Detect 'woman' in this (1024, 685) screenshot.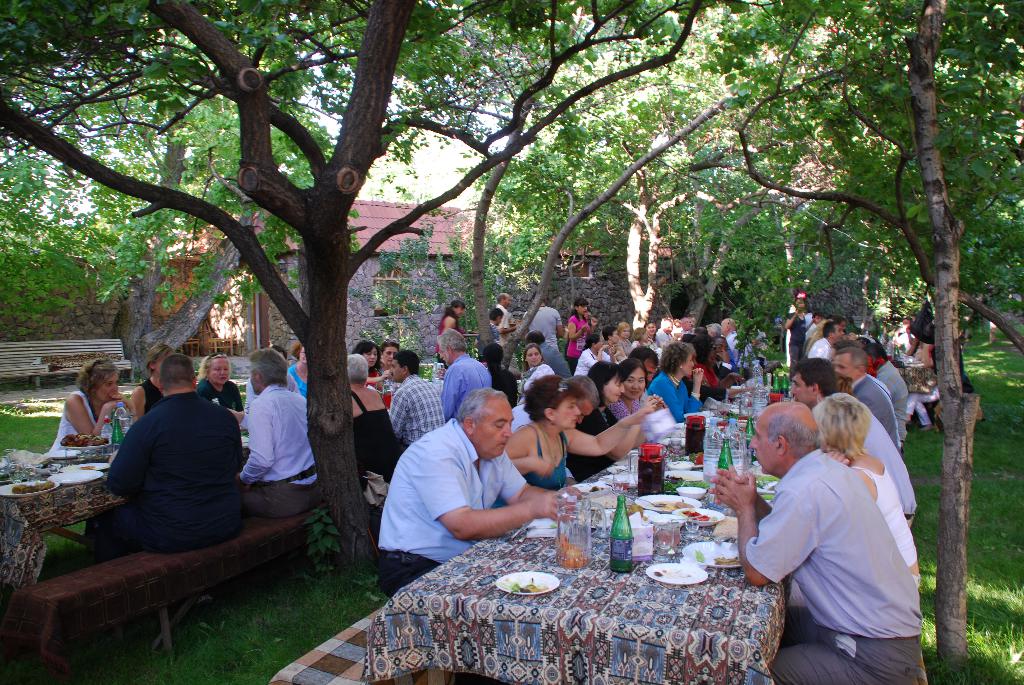
Detection: 602:323:628:364.
